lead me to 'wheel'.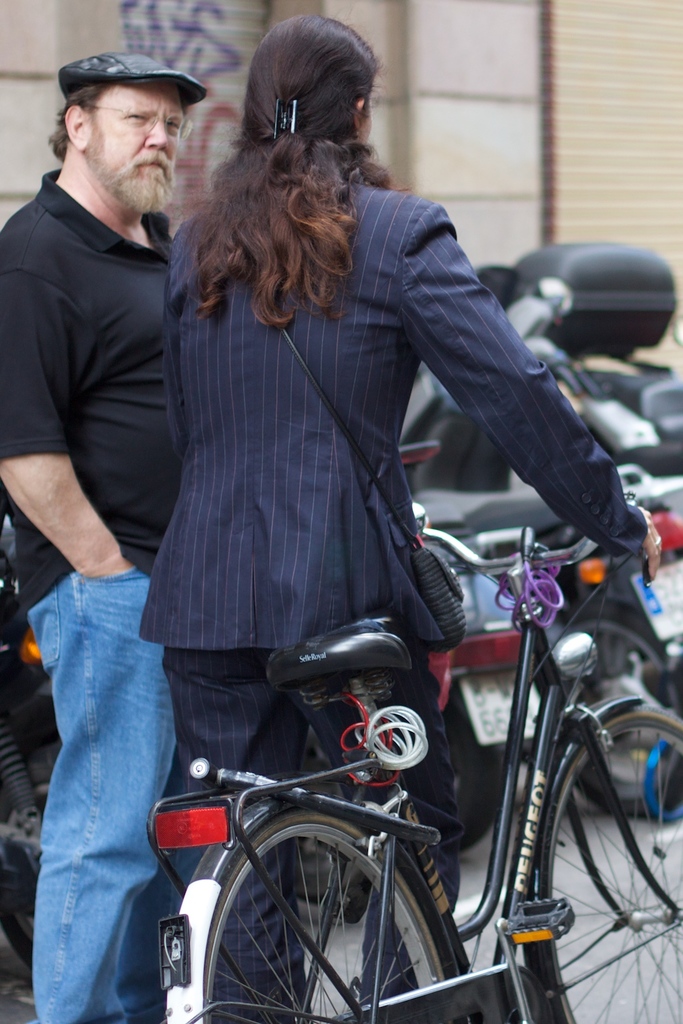
Lead to detection(554, 600, 682, 817).
